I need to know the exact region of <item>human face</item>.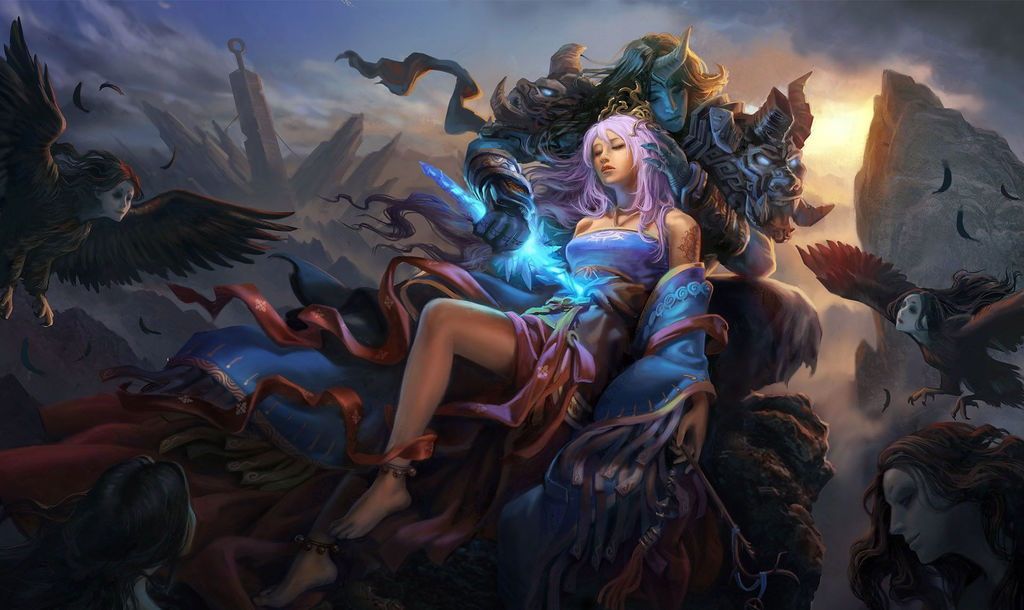
Region: select_region(885, 472, 945, 567).
